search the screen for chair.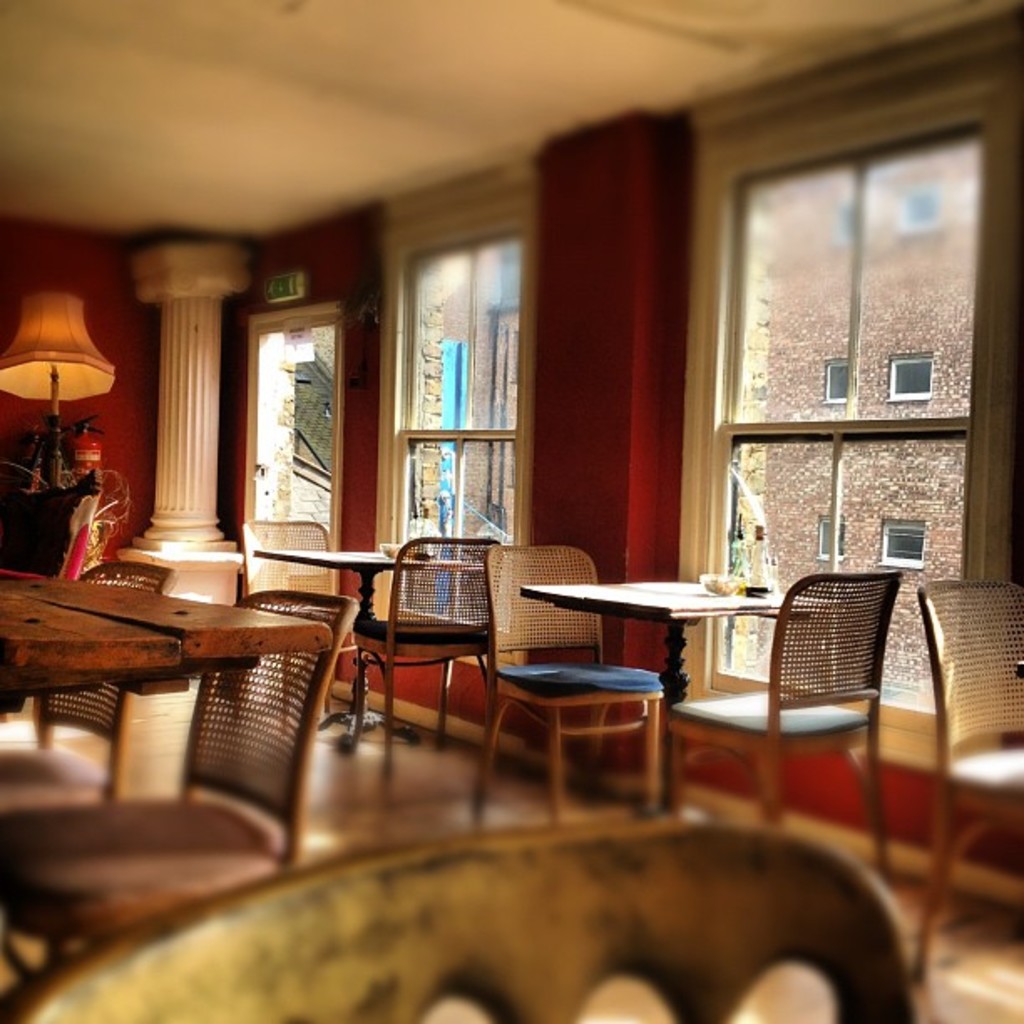
Found at 348, 525, 509, 760.
